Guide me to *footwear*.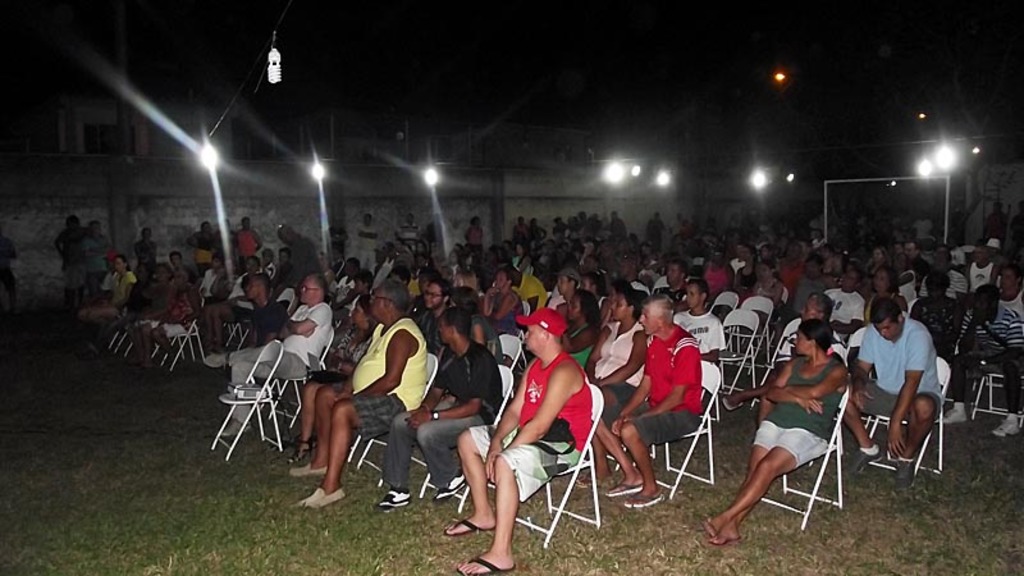
Guidance: bbox=[622, 489, 667, 511].
